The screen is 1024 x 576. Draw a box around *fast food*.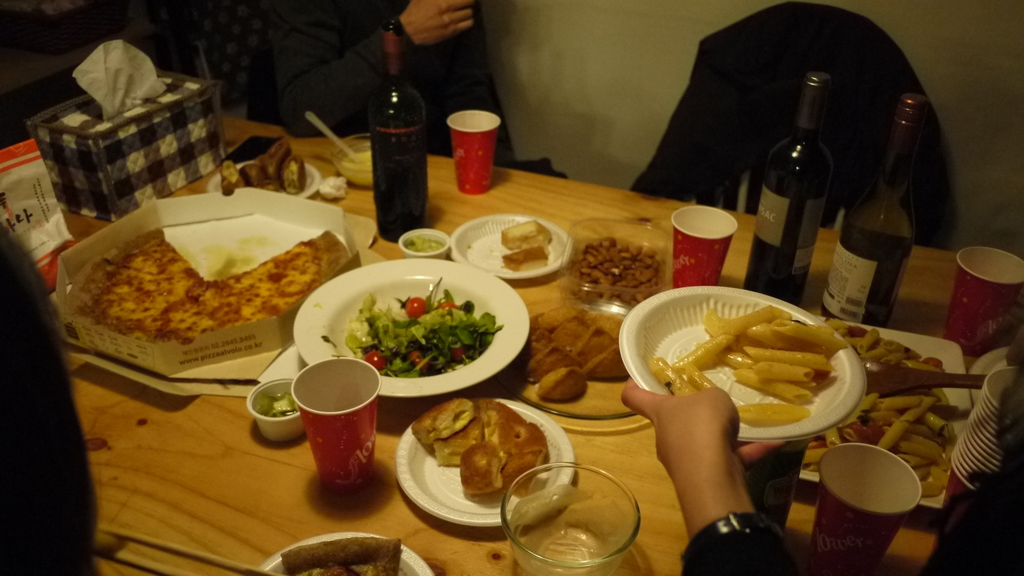
479 400 531 459.
